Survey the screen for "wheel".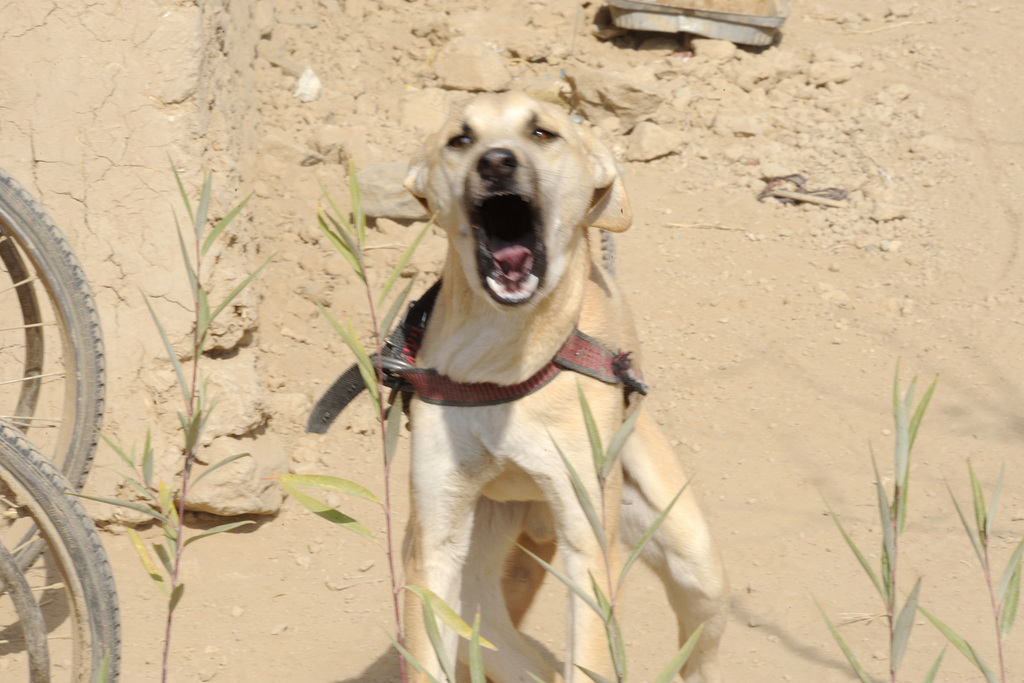
Survey found: left=1, top=191, right=95, bottom=532.
